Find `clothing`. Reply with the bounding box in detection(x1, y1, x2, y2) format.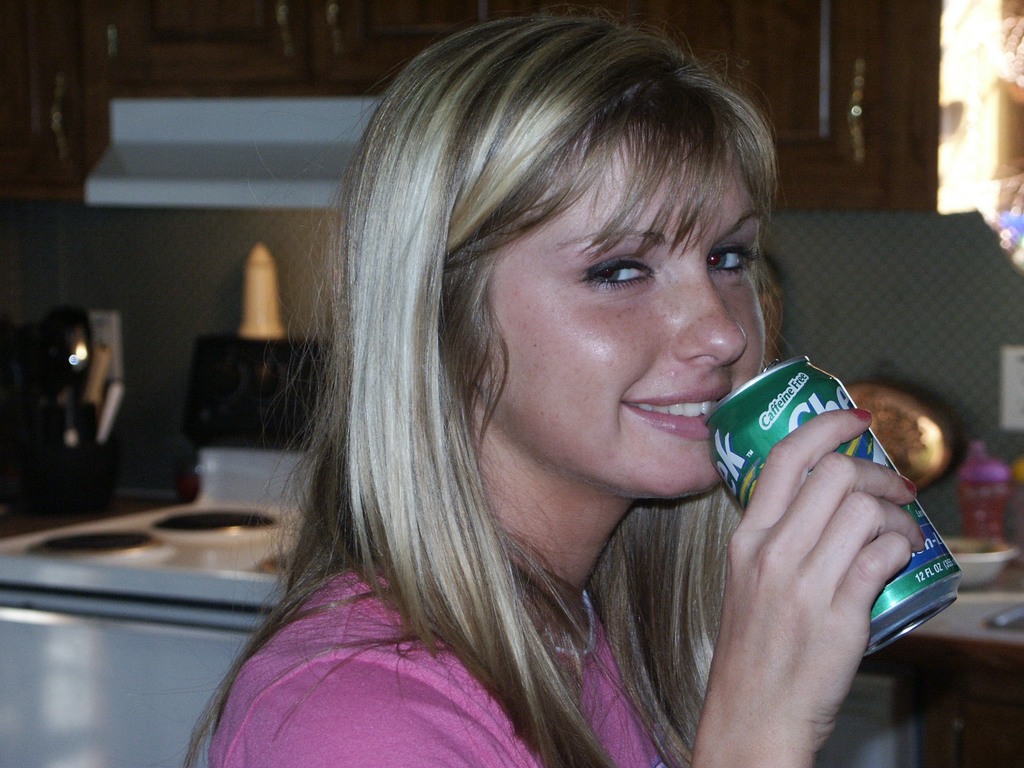
detection(204, 561, 673, 767).
